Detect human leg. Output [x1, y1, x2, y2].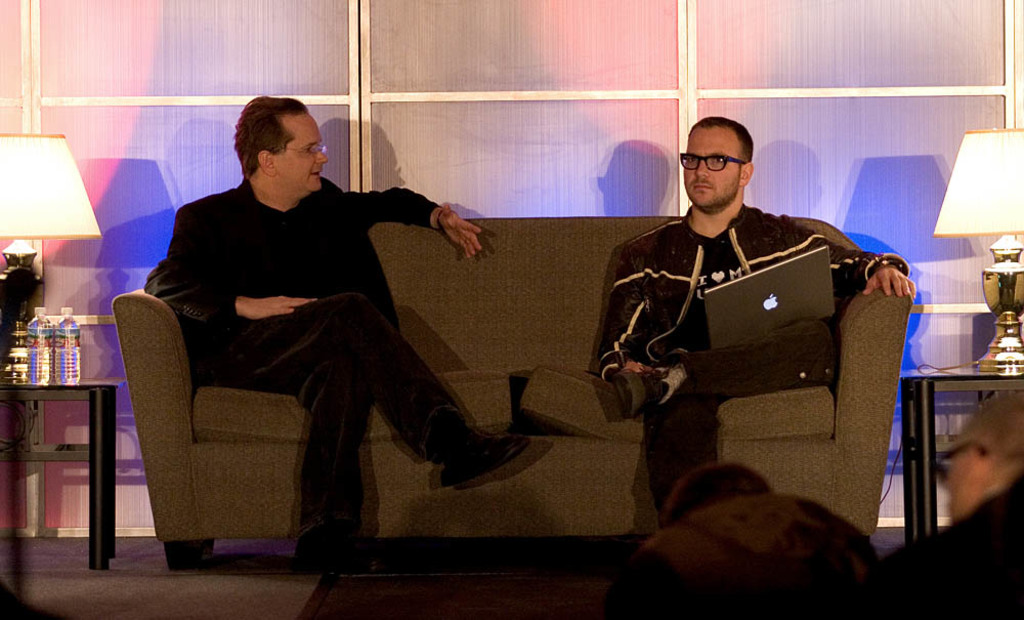
[614, 318, 841, 417].
